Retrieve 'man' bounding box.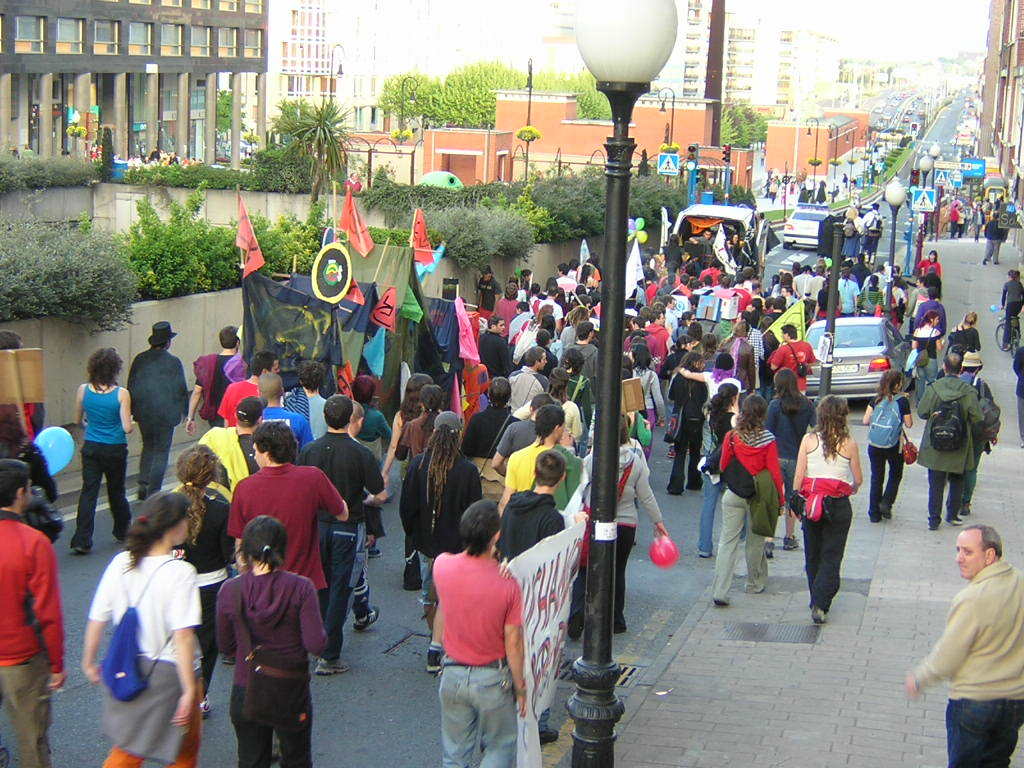
Bounding box: bbox=[0, 457, 67, 767].
